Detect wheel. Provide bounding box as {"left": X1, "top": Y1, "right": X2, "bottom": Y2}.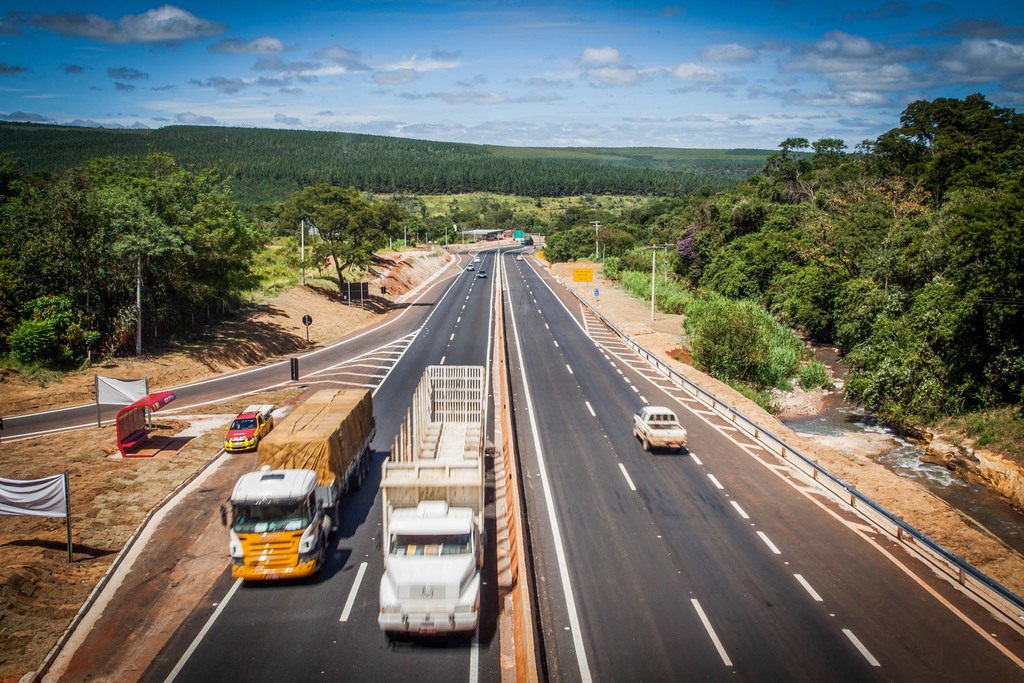
{"left": 632, "top": 422, "right": 637, "bottom": 436}.
